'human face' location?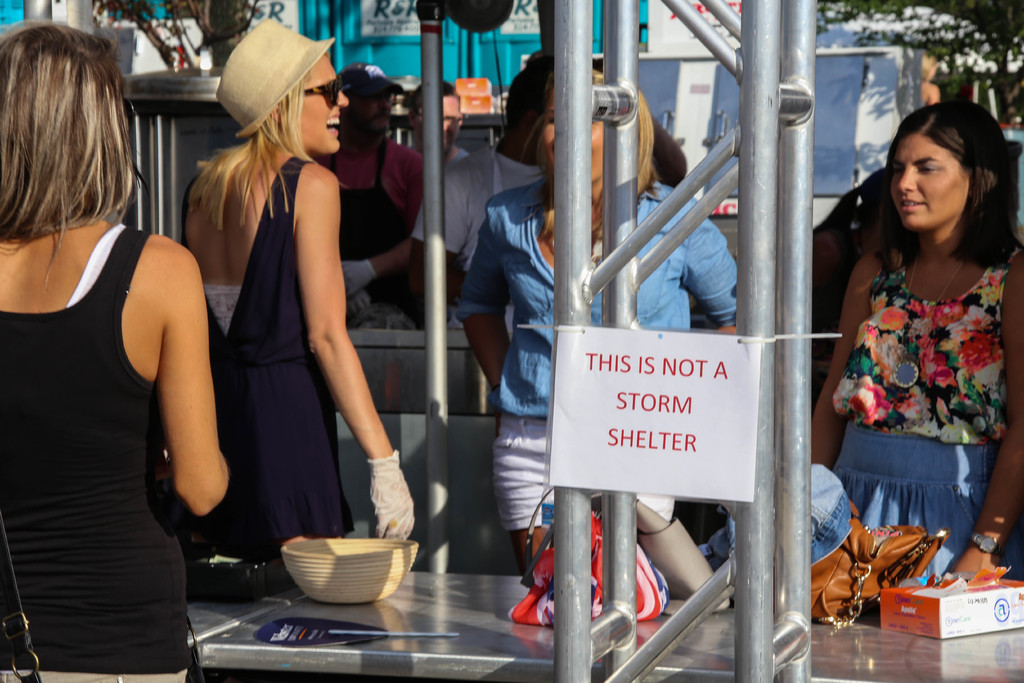
bbox=(889, 135, 967, 229)
